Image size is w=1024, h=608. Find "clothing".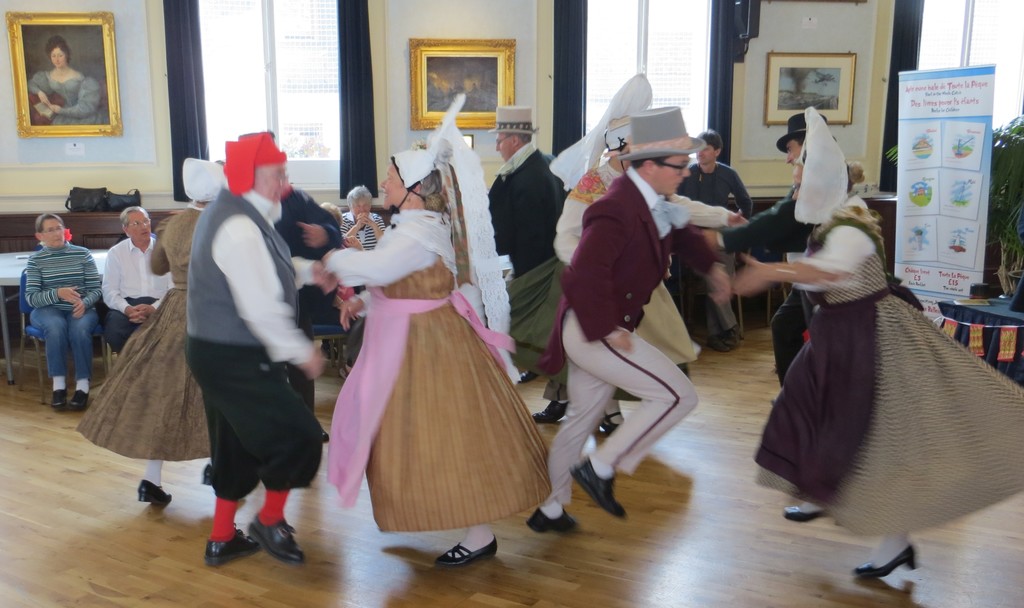
rect(23, 237, 110, 372).
